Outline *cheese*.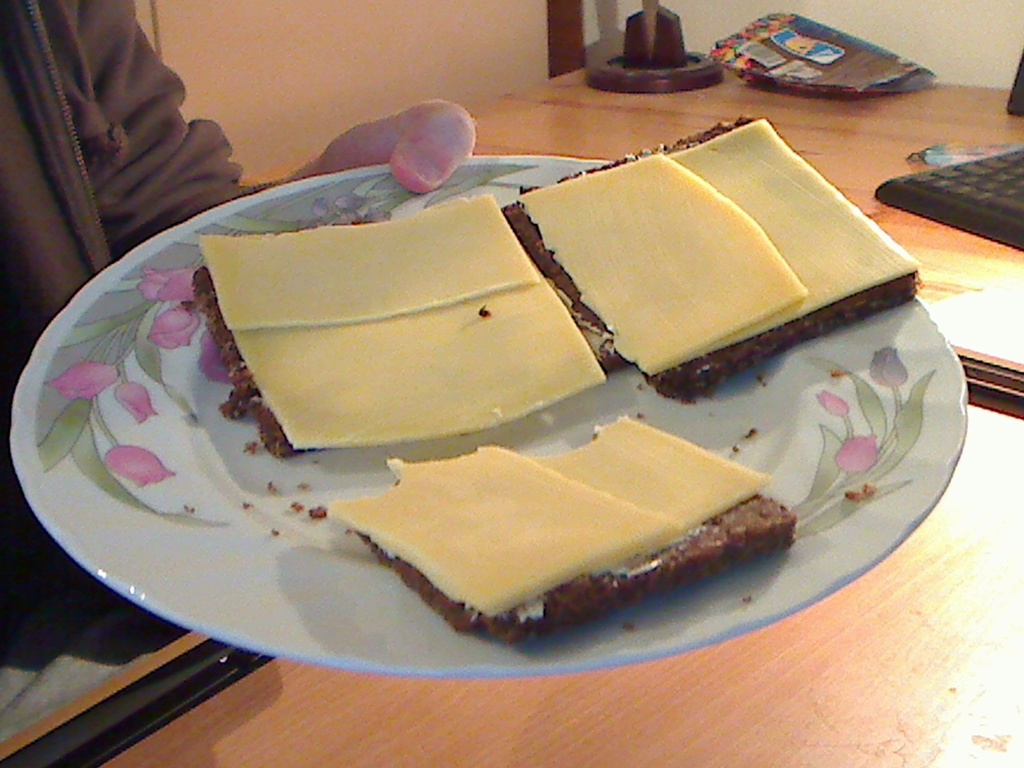
Outline: detection(200, 193, 541, 324).
